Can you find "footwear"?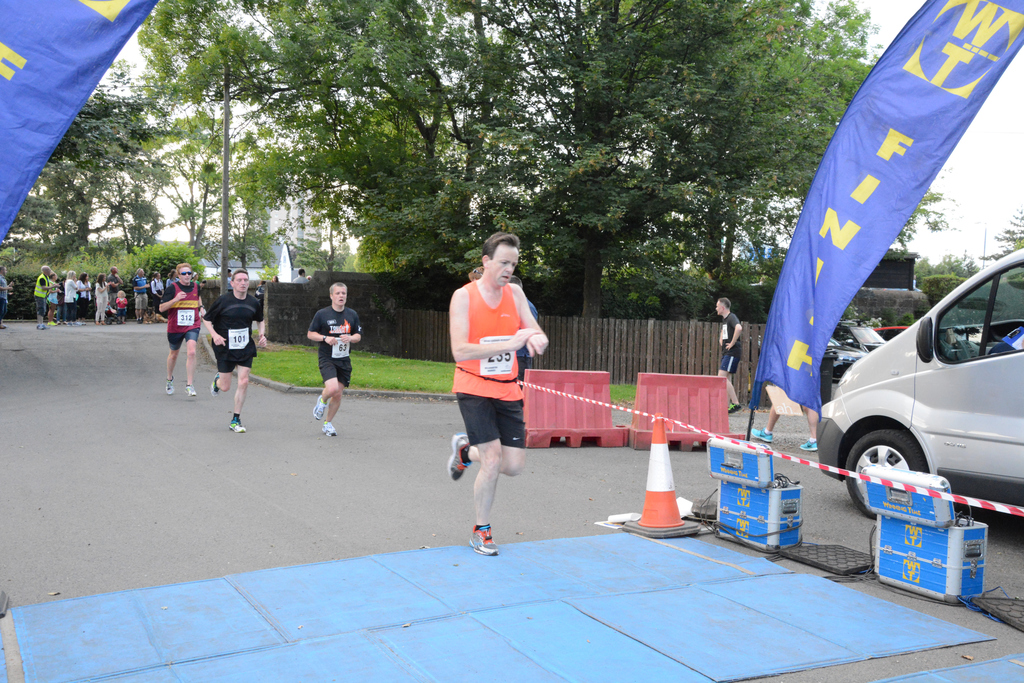
Yes, bounding box: left=752, top=425, right=773, bottom=440.
